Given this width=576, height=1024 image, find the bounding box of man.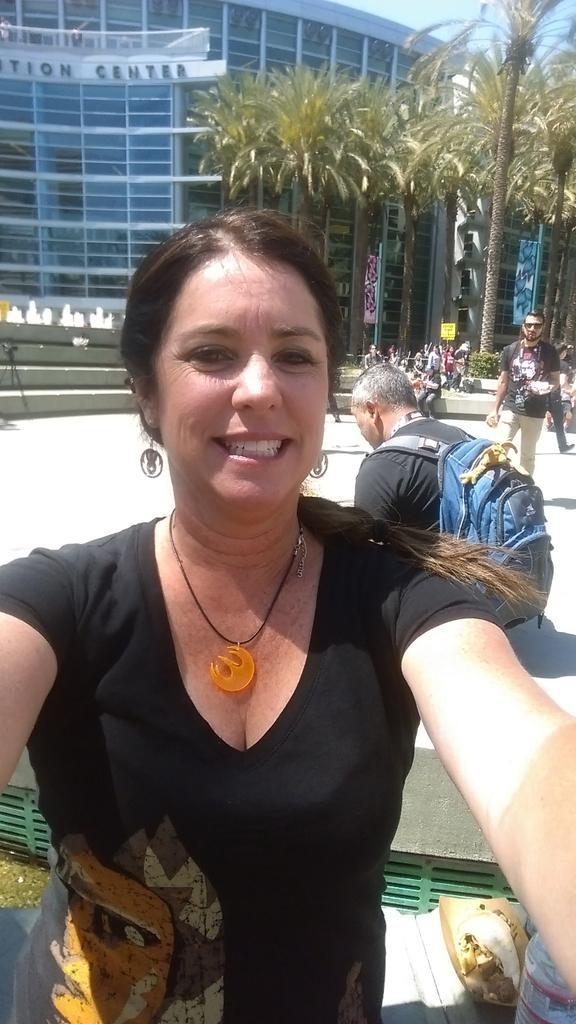
[x1=494, y1=297, x2=568, y2=456].
